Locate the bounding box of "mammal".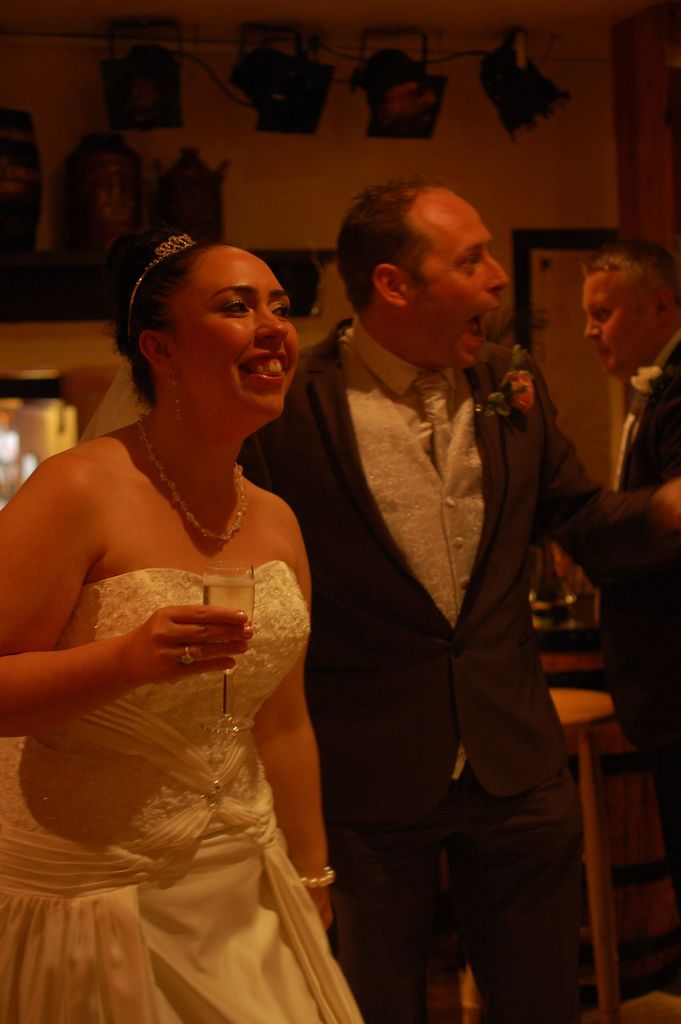
Bounding box: bbox=[0, 230, 365, 1023].
